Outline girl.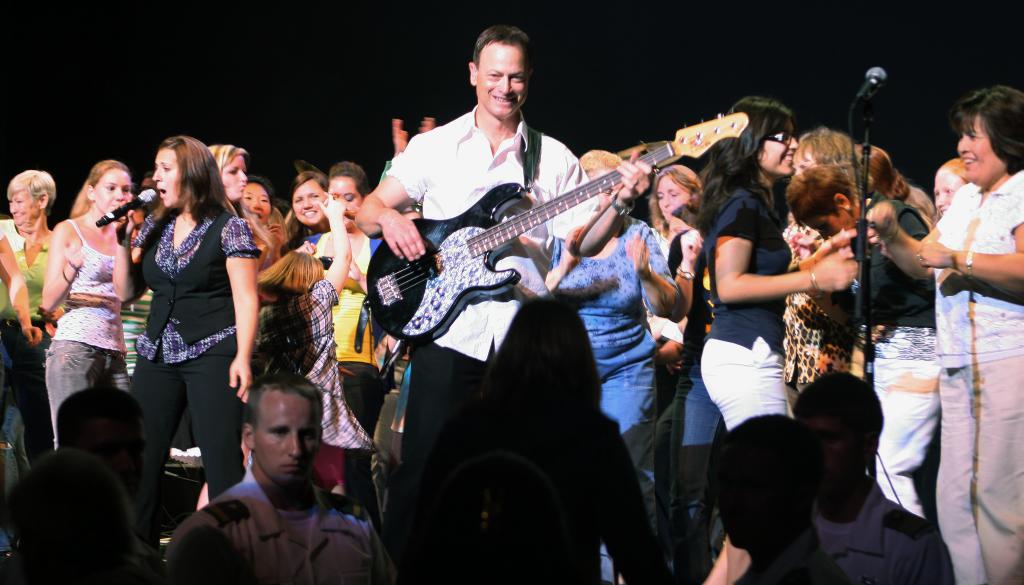
Outline: {"x1": 782, "y1": 165, "x2": 940, "y2": 518}.
